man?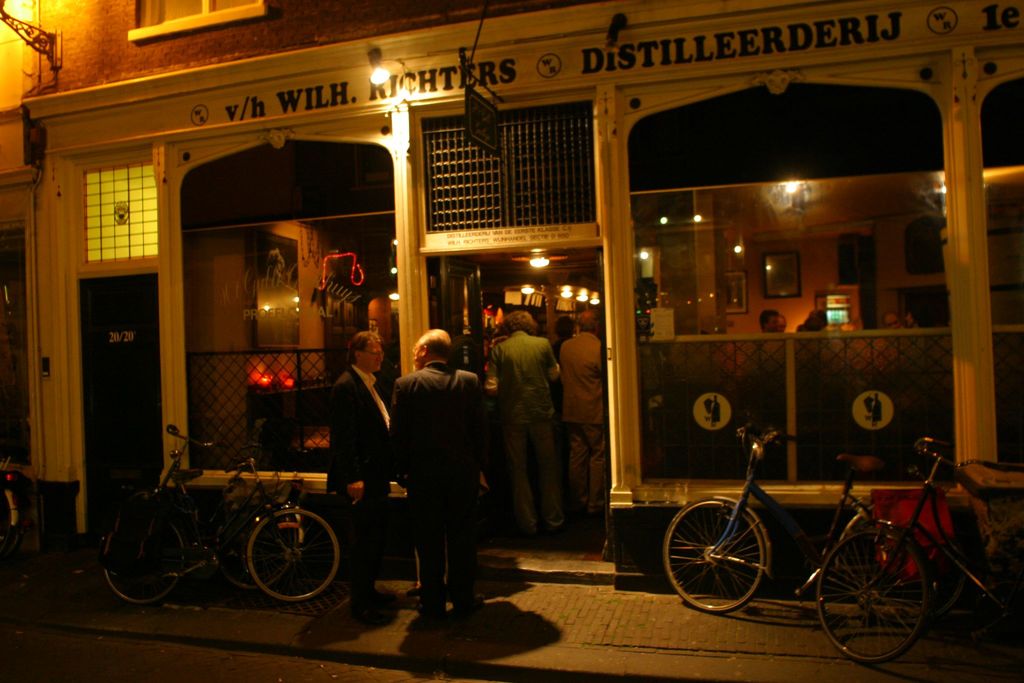
386:318:491:627
